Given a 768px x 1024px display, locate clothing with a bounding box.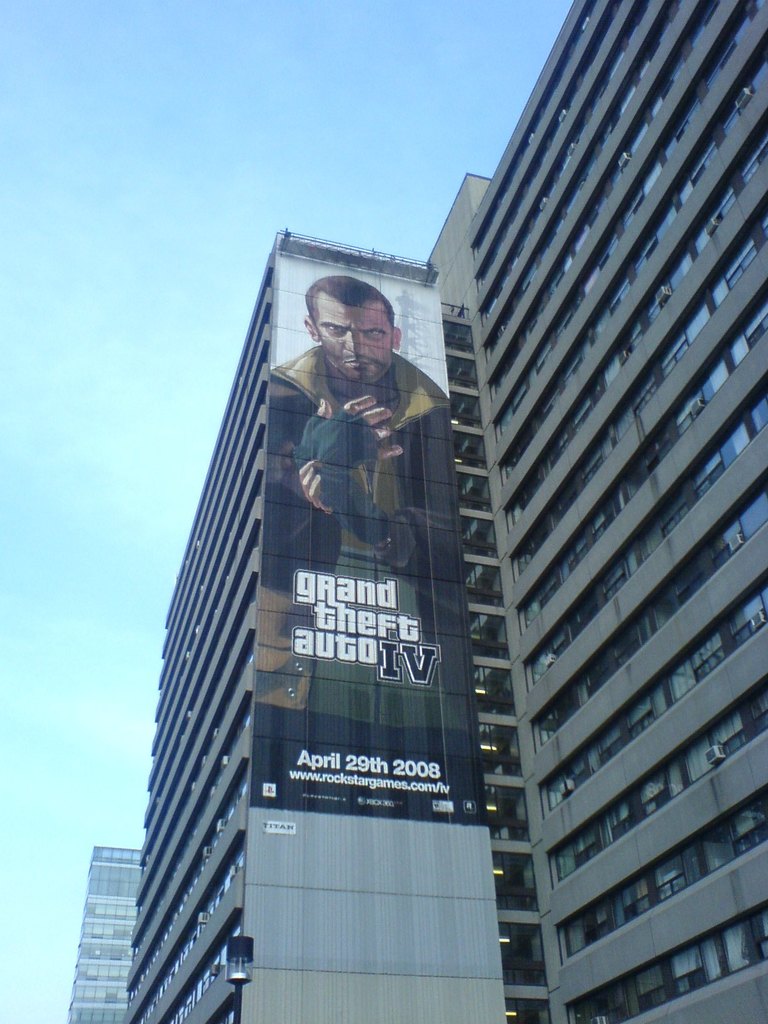
Located: [x1=271, y1=325, x2=456, y2=616].
